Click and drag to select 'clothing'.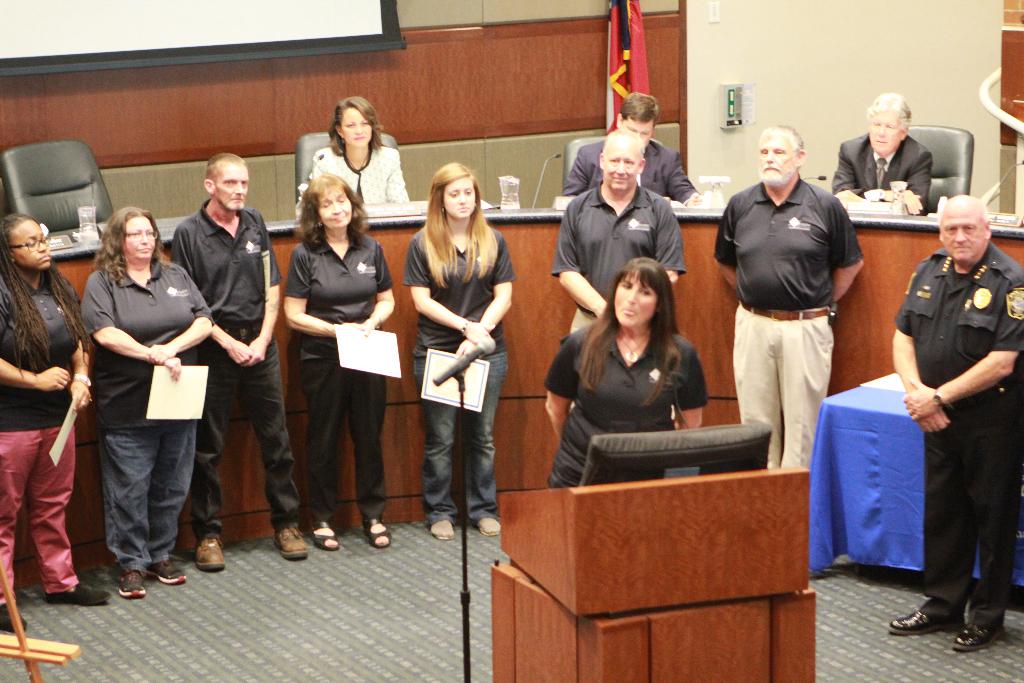
Selection: left=86, top=258, right=216, bottom=422.
